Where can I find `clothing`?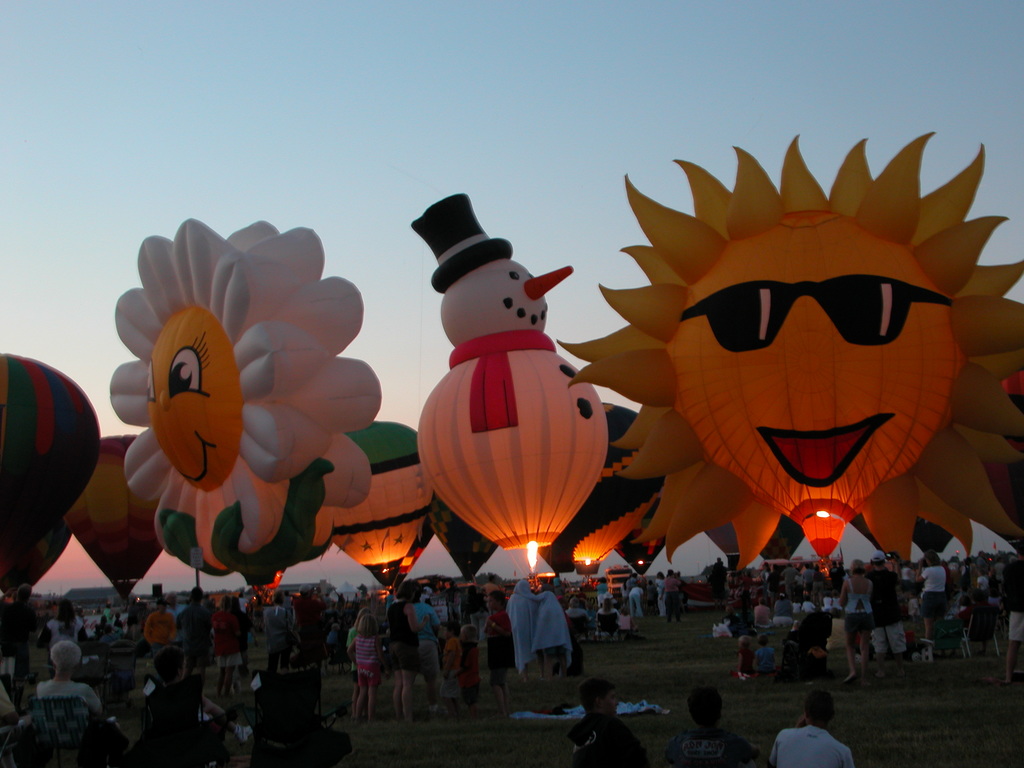
You can find it at 103,606,111,623.
